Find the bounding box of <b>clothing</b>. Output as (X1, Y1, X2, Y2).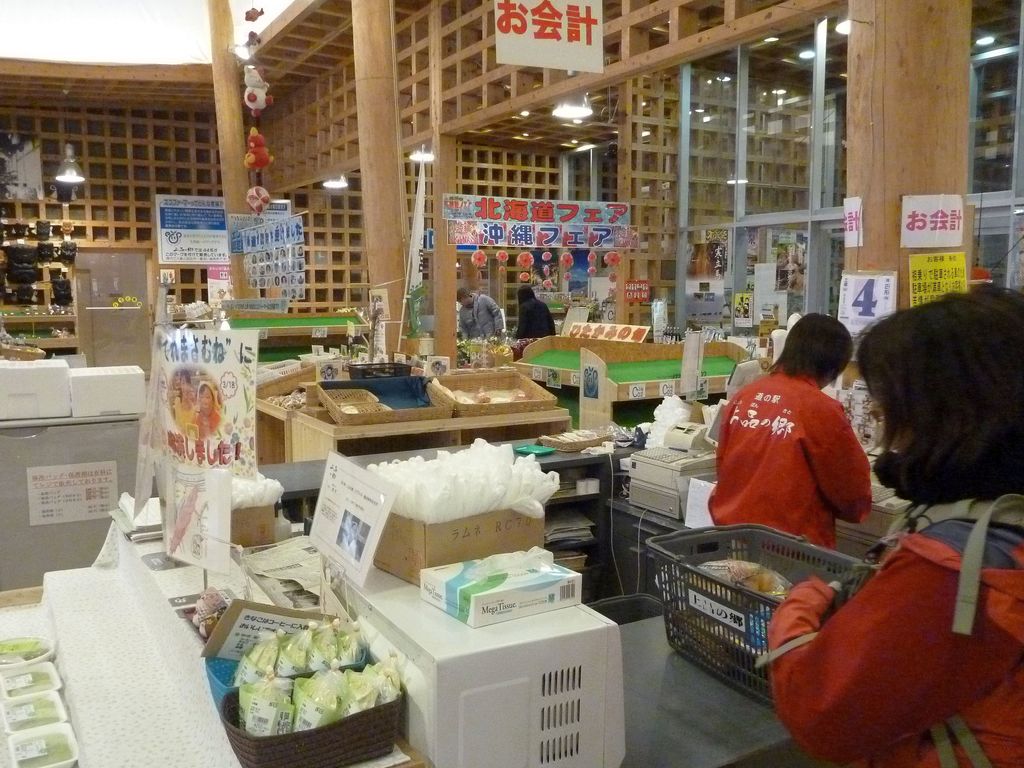
(459, 293, 506, 342).
